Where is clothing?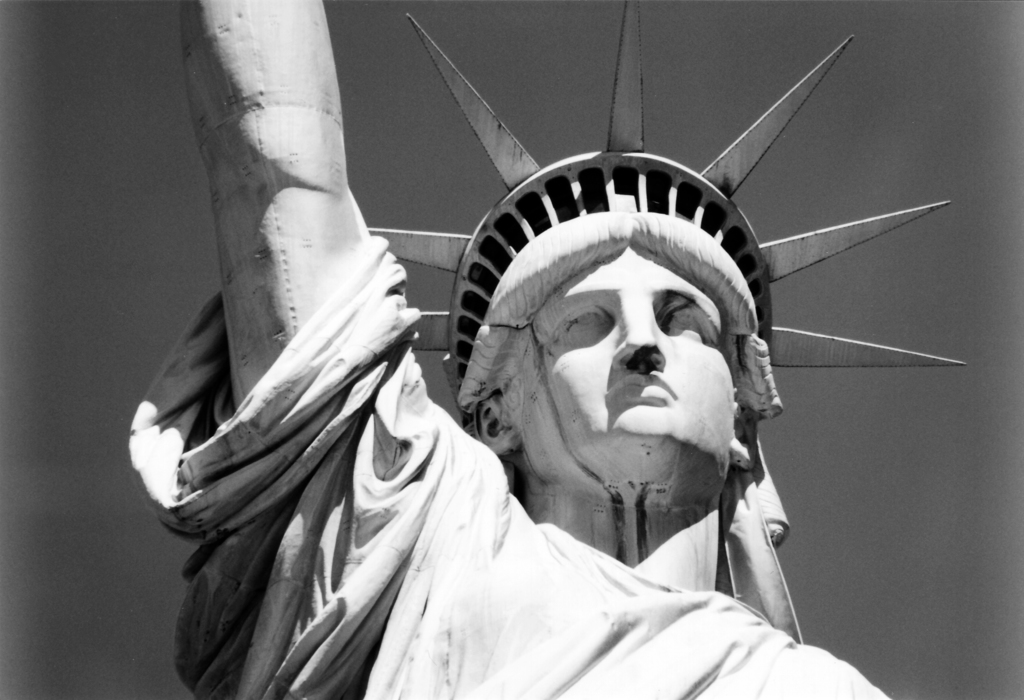
x1=127 y1=231 x2=888 y2=699.
